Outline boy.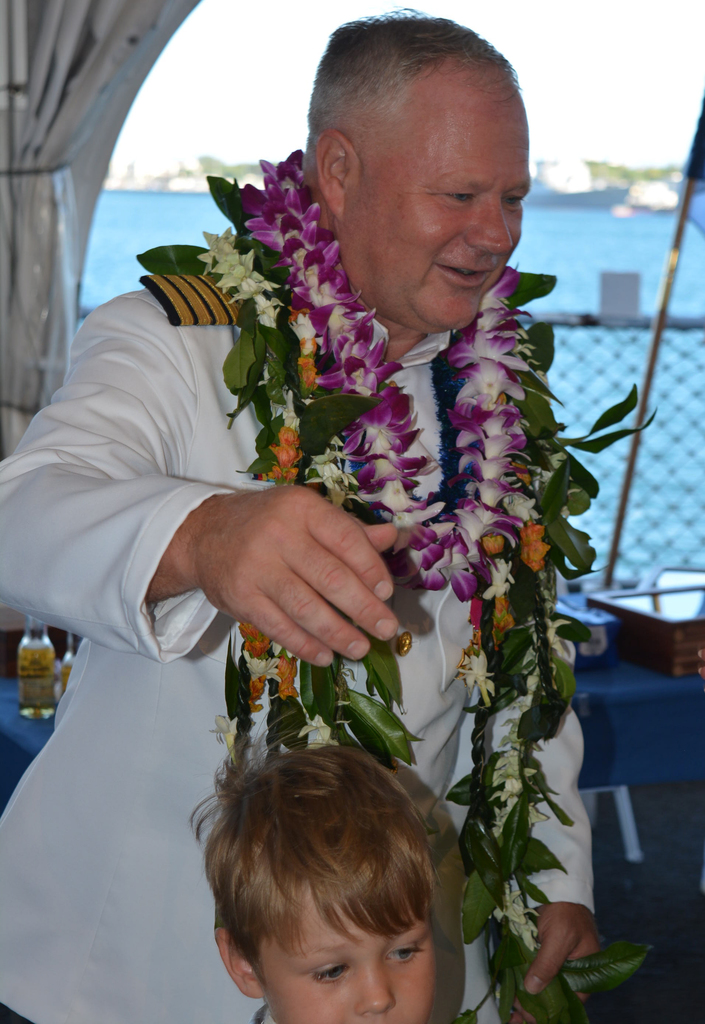
Outline: Rect(203, 753, 441, 1023).
